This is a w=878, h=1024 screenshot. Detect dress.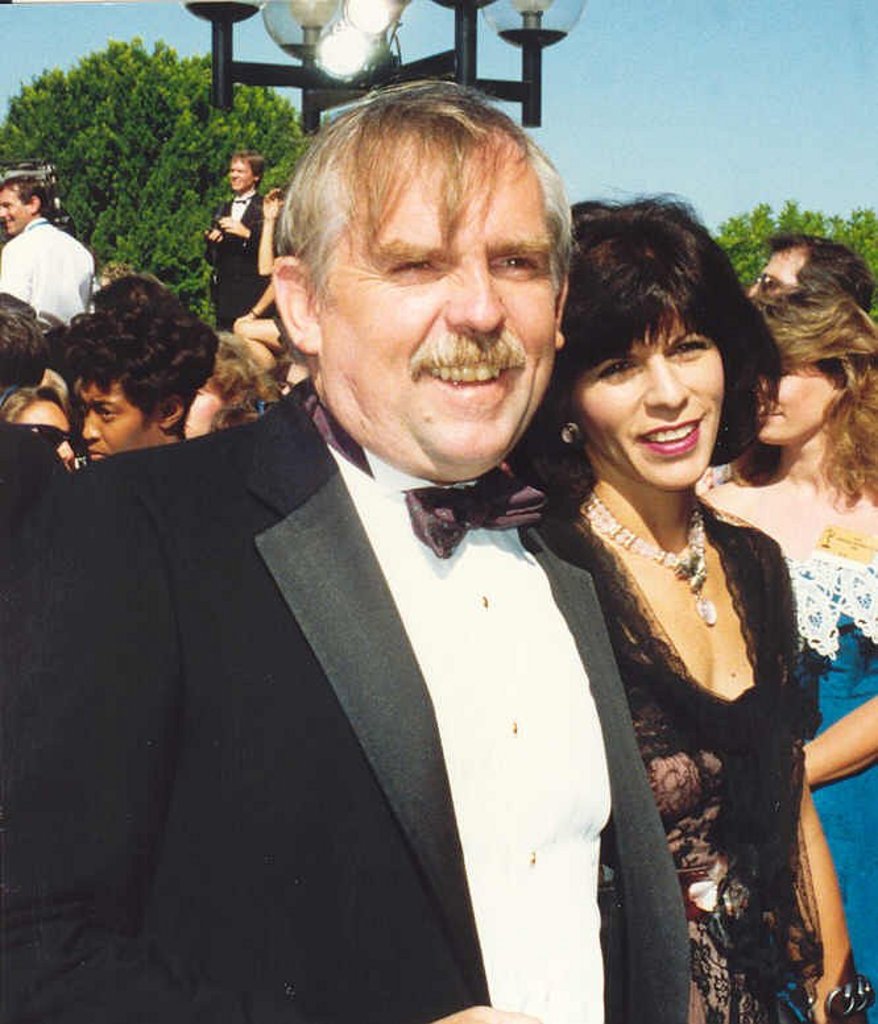
534:498:829:1023.
